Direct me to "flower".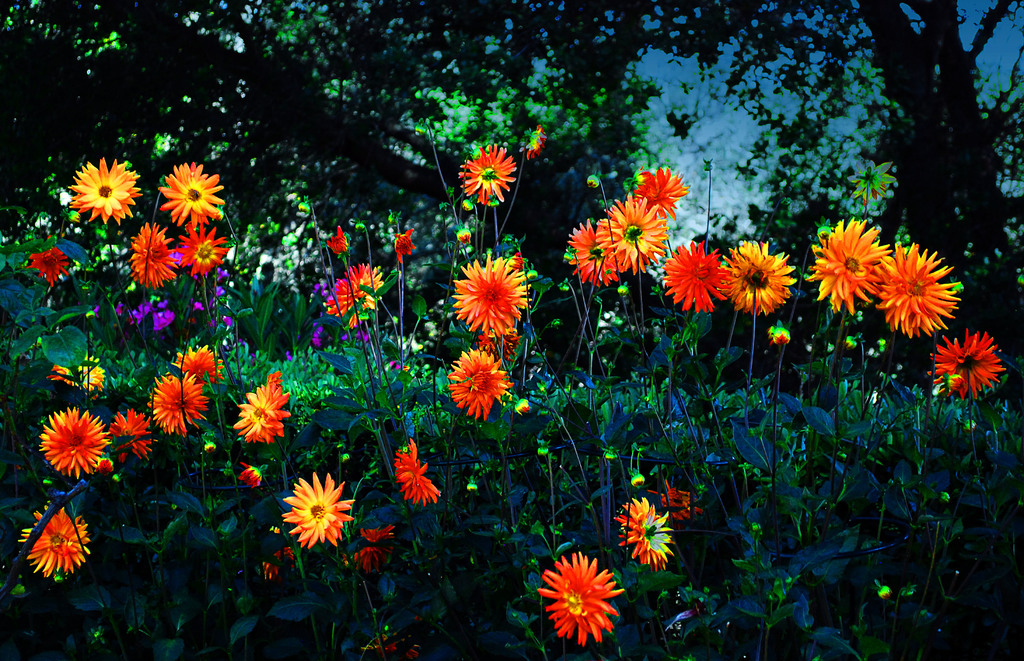
Direction: 186,223,225,277.
